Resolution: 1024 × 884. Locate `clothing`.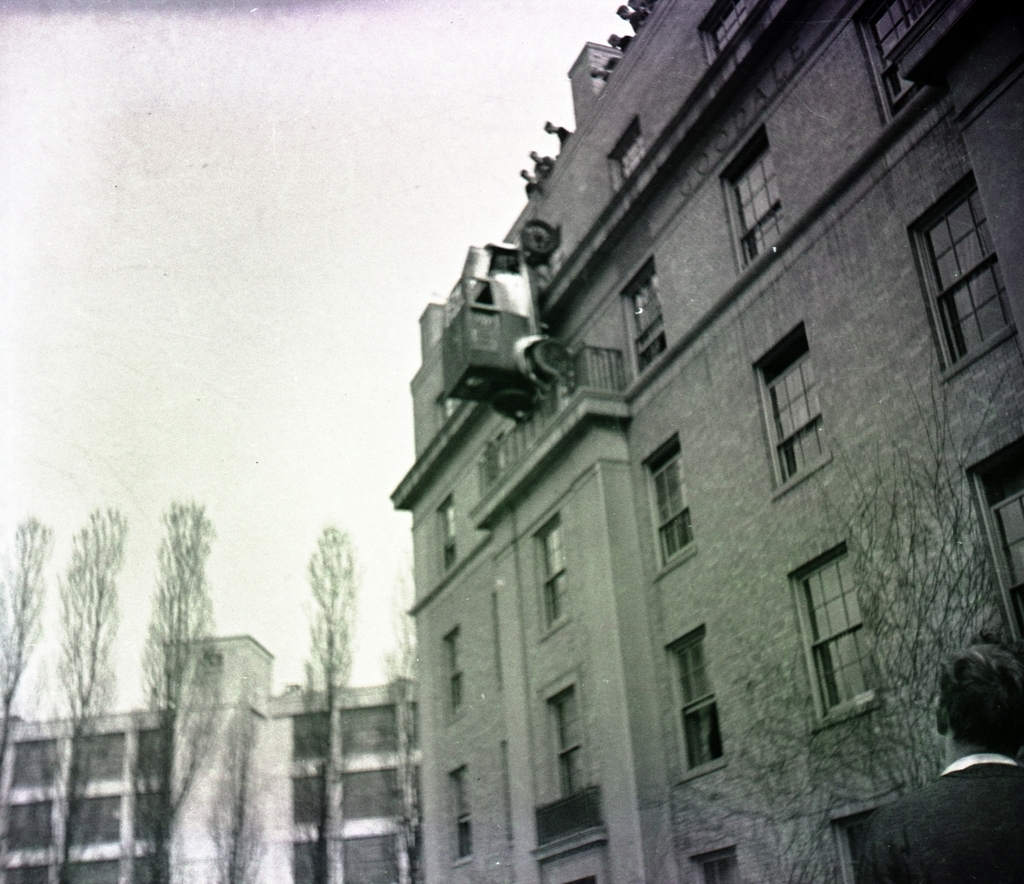
531 150 557 180.
